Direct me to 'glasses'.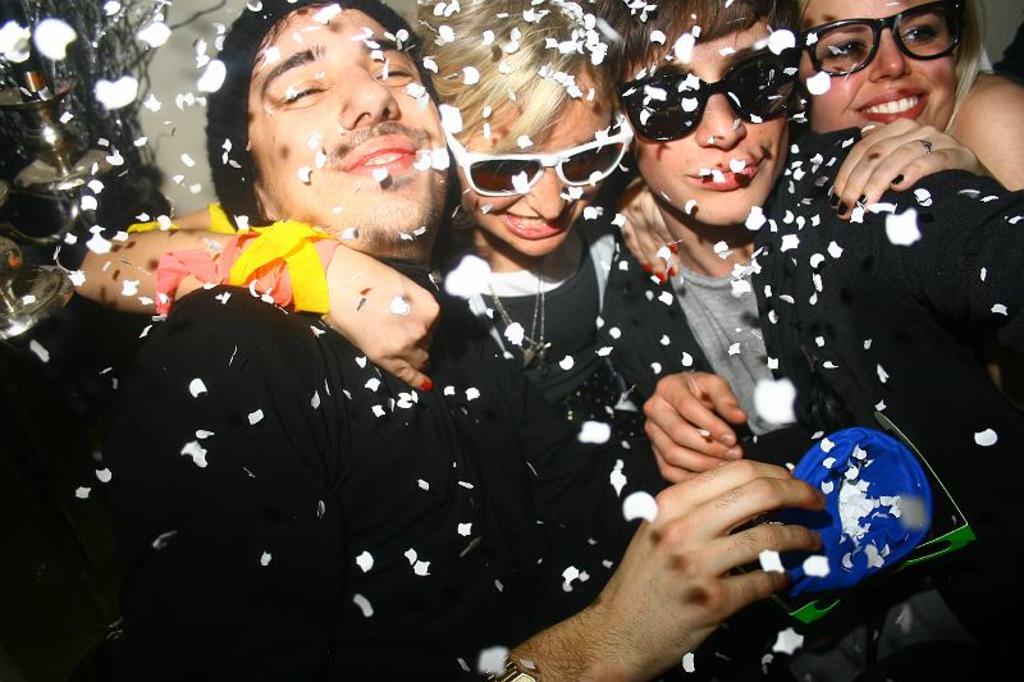
Direction: bbox=[800, 0, 978, 82].
